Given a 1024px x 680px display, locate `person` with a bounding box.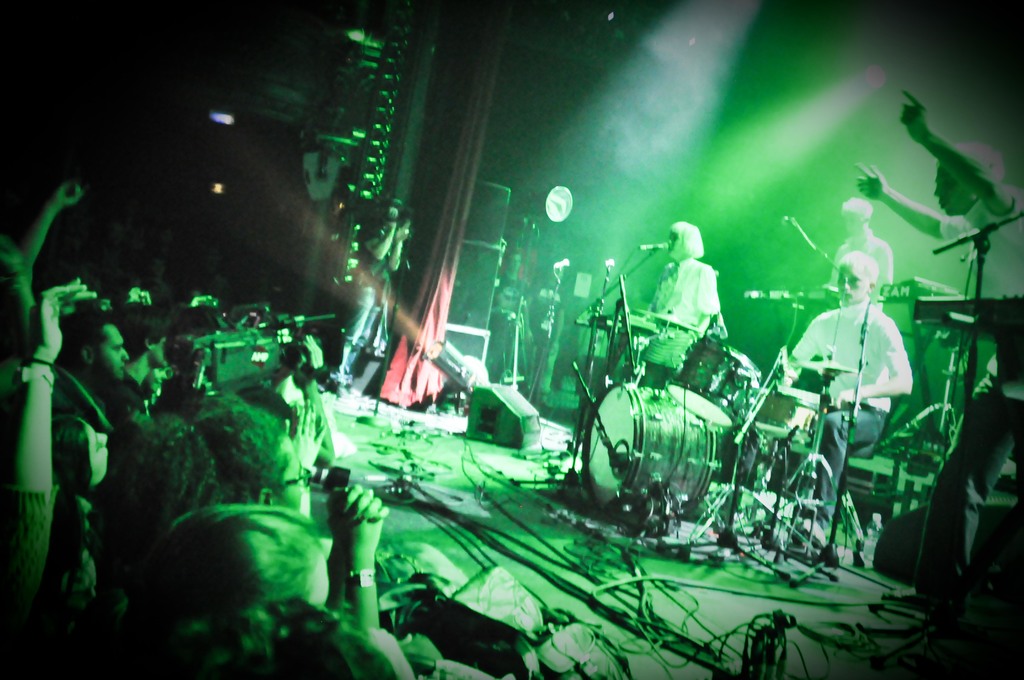
Located: locate(821, 202, 899, 312).
